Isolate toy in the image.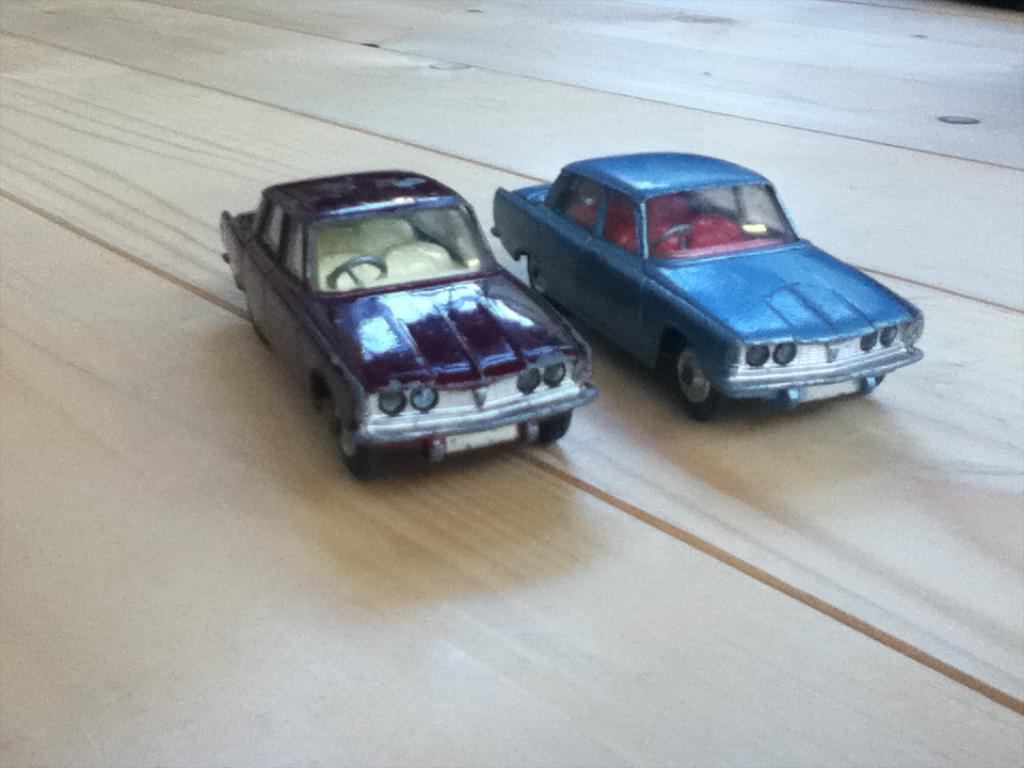
Isolated region: {"x1": 494, "y1": 144, "x2": 925, "y2": 423}.
